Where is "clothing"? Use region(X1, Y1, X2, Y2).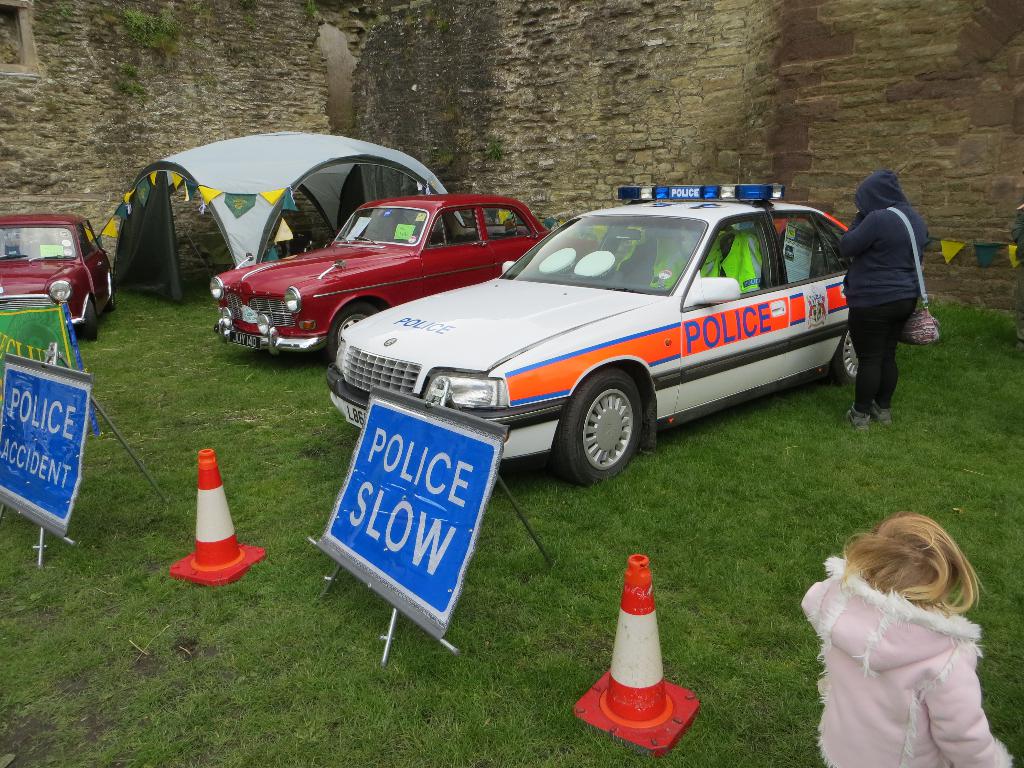
region(835, 170, 932, 417).
